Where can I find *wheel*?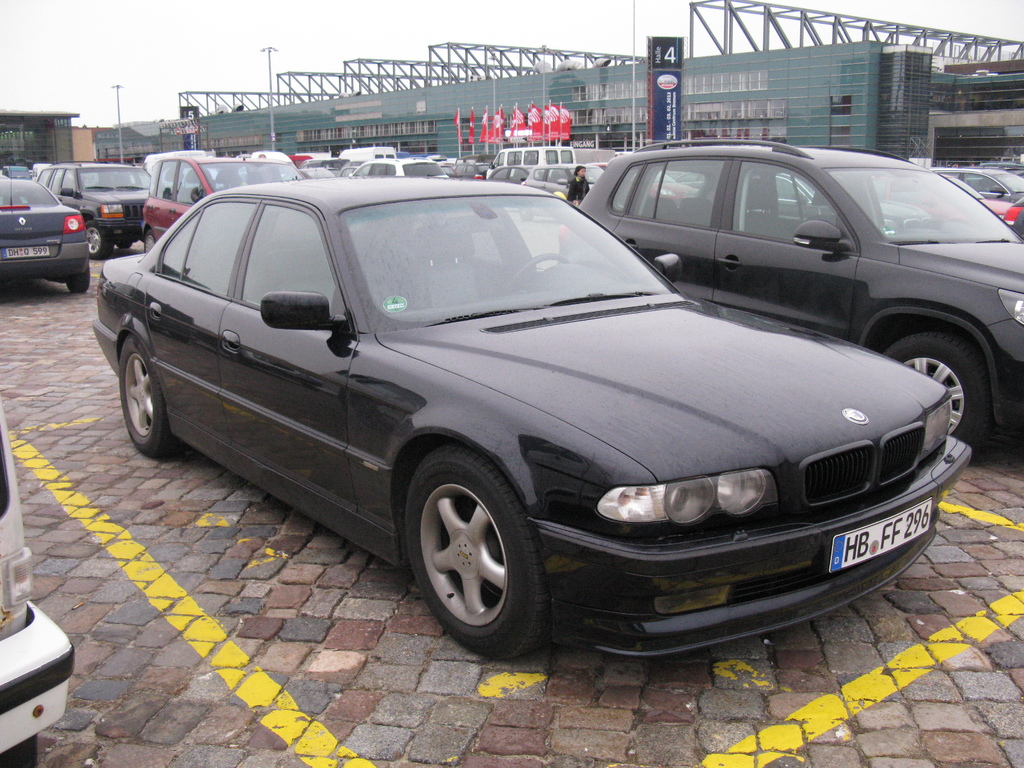
You can find it at (143, 230, 153, 252).
